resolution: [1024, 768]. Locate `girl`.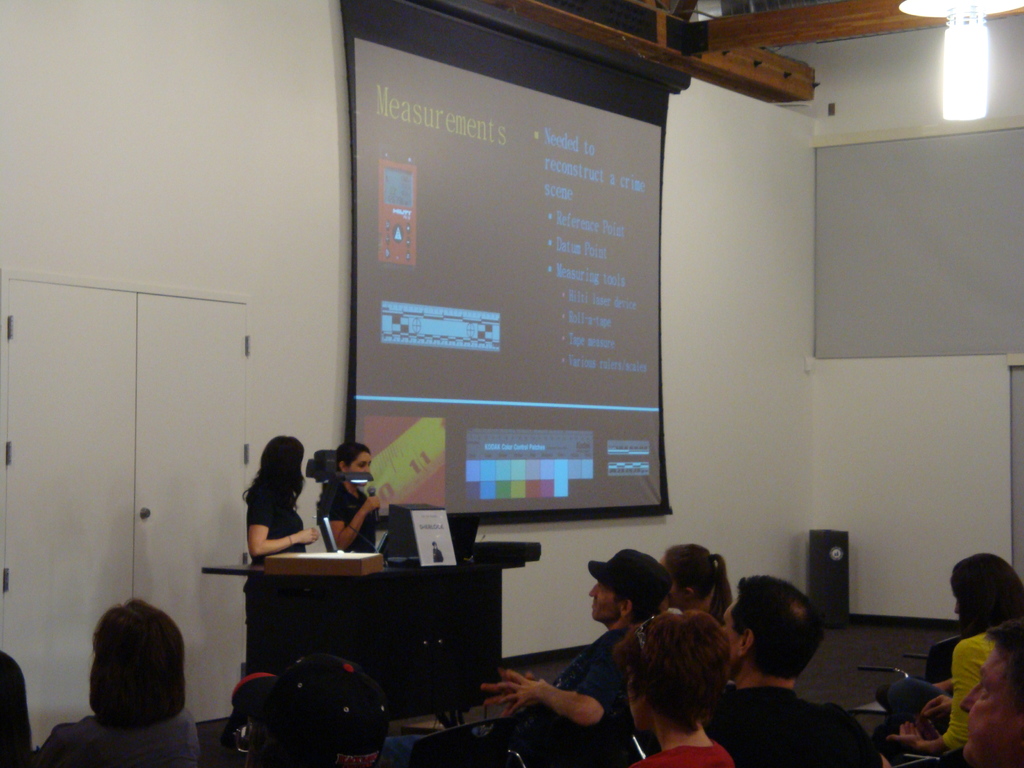
region(320, 442, 381, 553).
